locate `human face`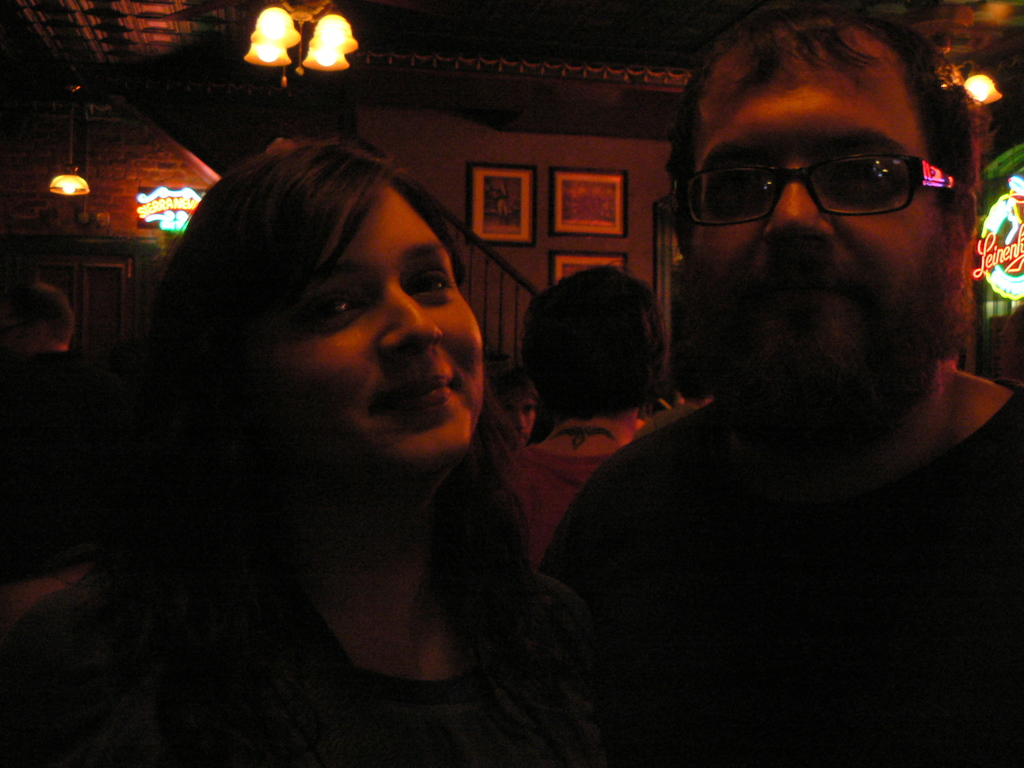
select_region(676, 33, 950, 430)
